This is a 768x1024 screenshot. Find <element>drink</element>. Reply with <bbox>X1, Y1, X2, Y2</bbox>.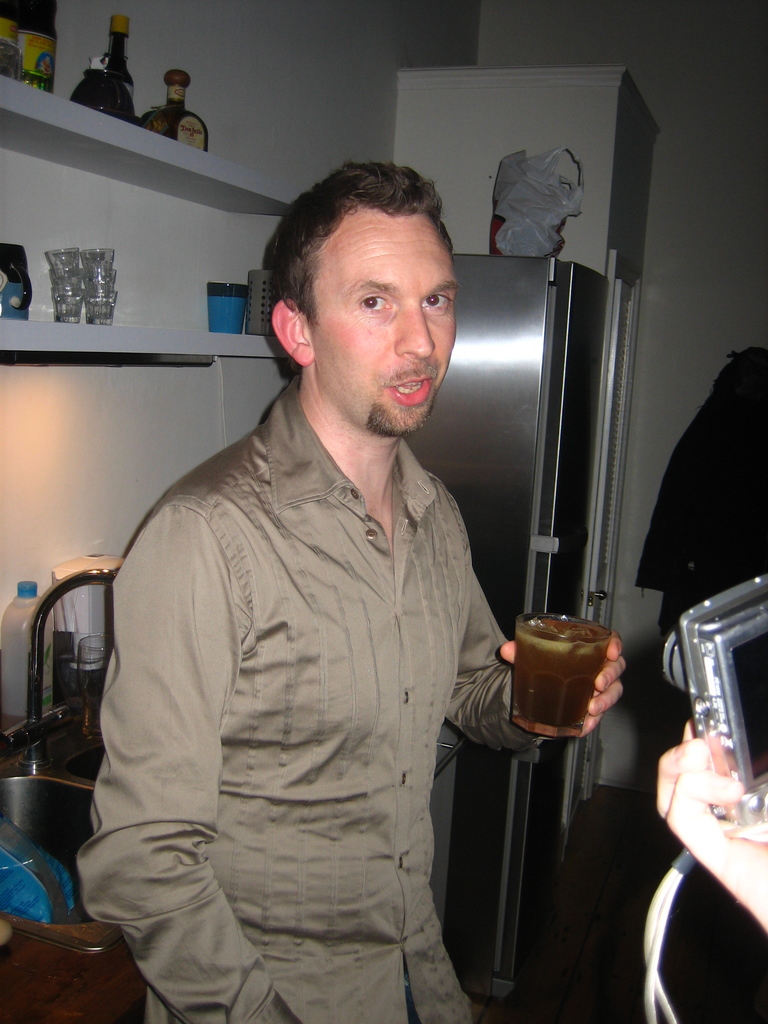
<bbox>72, 22, 141, 131</bbox>.
